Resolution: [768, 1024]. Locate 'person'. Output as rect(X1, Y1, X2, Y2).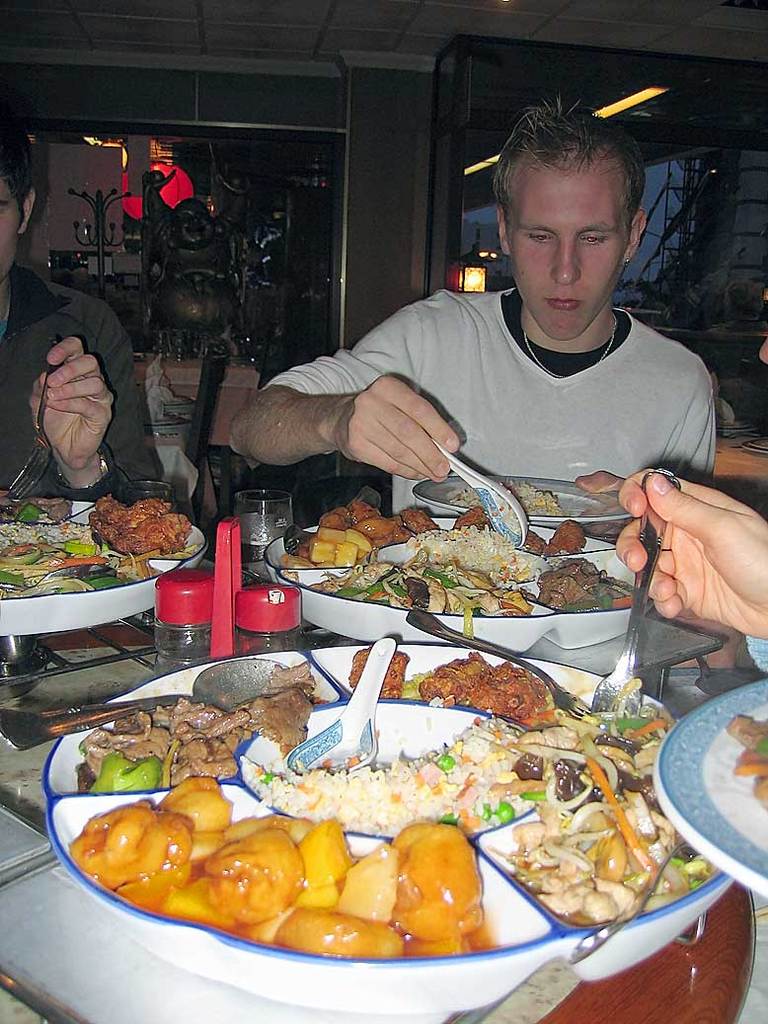
rect(293, 108, 749, 558).
